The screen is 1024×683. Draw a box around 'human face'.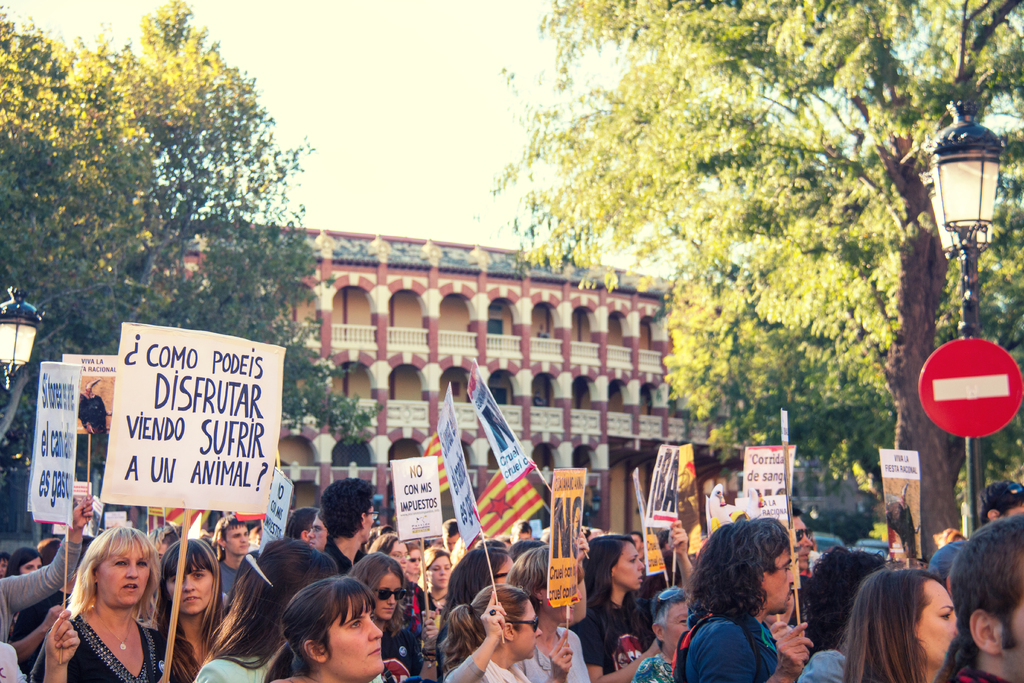
BBox(611, 536, 644, 586).
